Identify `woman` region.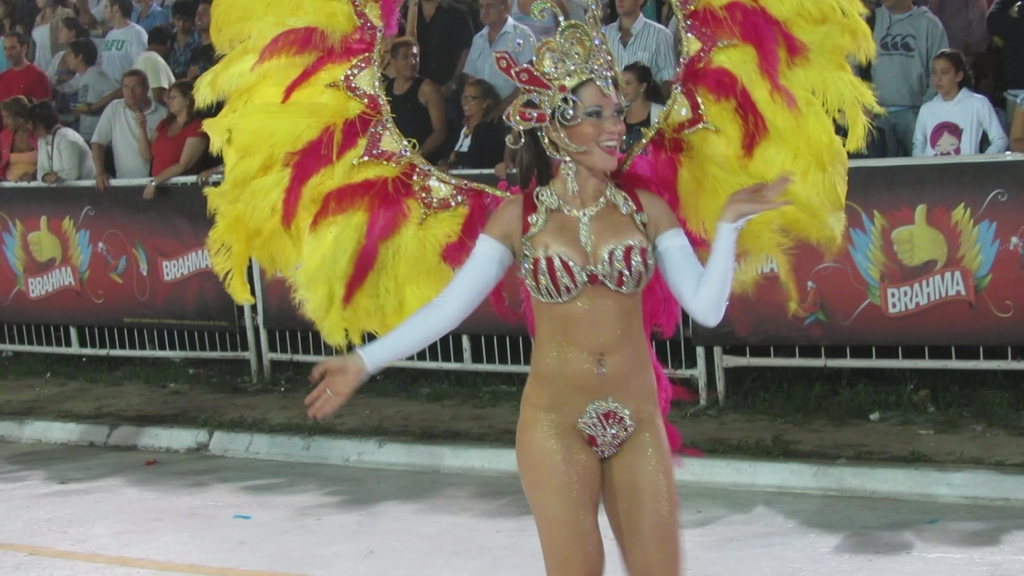
Region: left=46, top=16, right=91, bottom=104.
